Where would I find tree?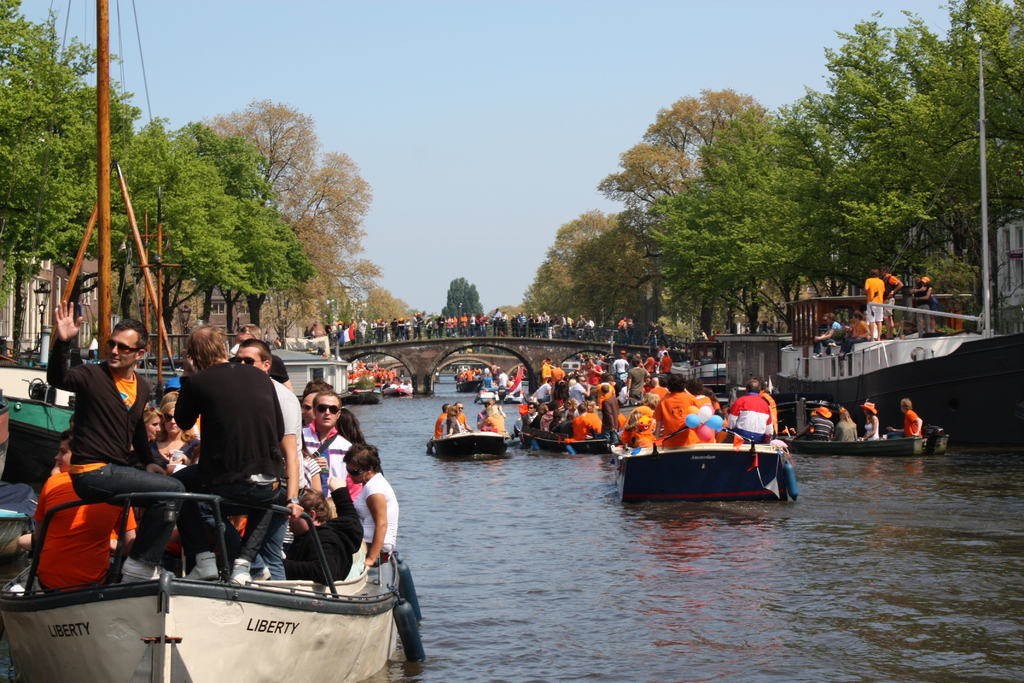
At box=[518, 220, 586, 334].
